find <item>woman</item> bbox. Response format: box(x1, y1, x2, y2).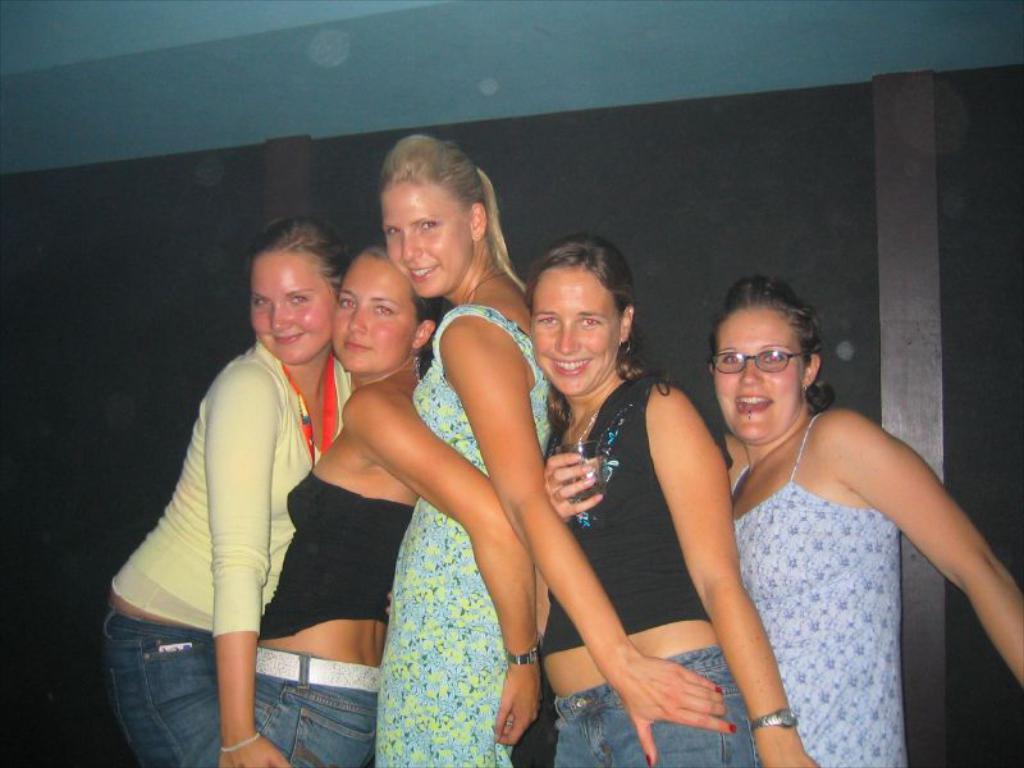
box(524, 229, 818, 767).
